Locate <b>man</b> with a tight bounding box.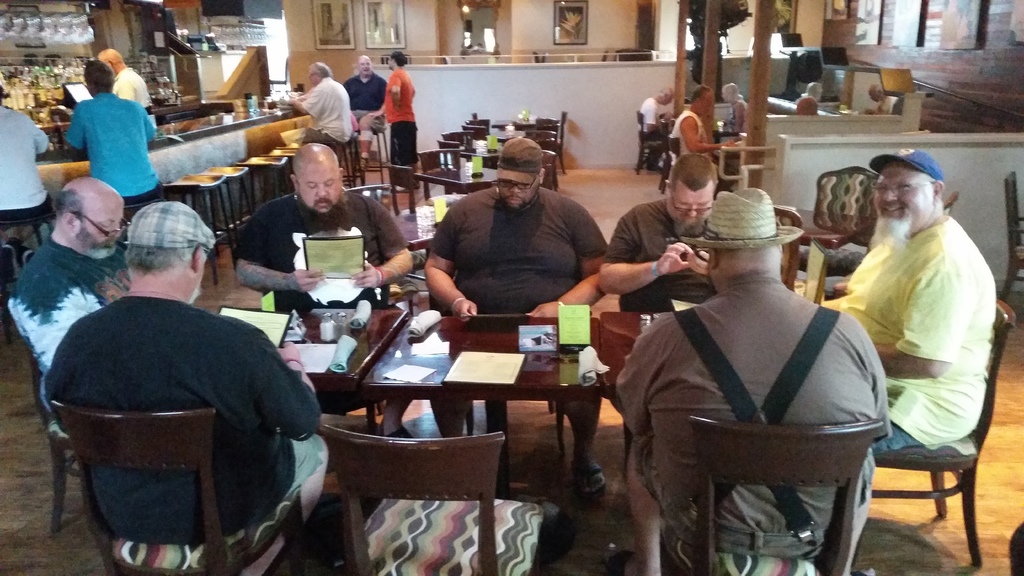
{"left": 605, "top": 188, "right": 897, "bottom": 575}.
